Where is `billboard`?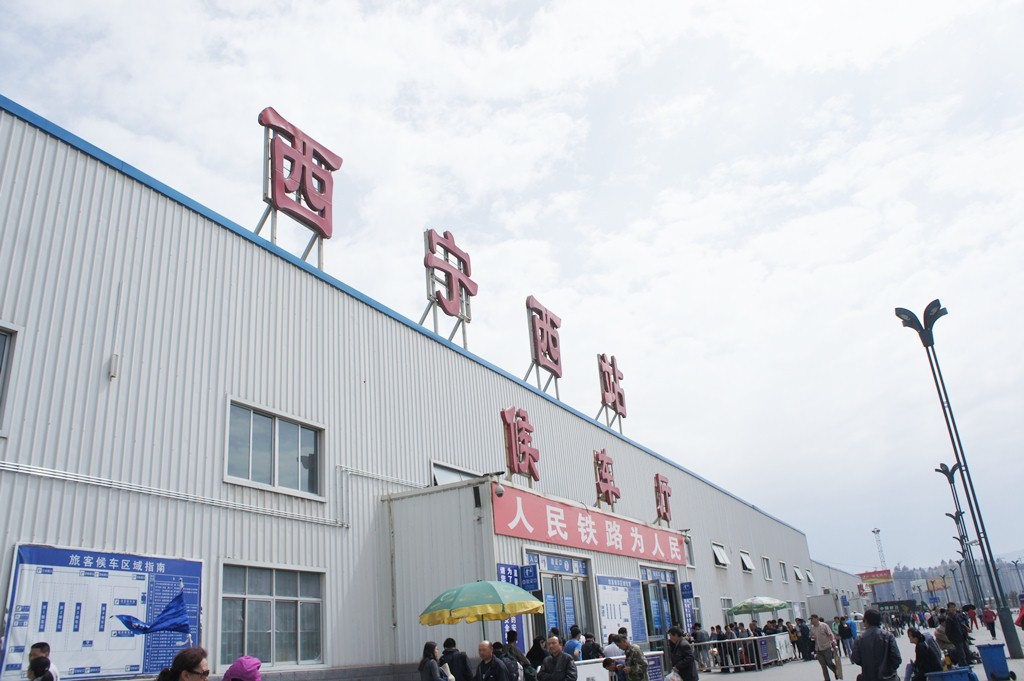
<region>0, 552, 205, 680</region>.
